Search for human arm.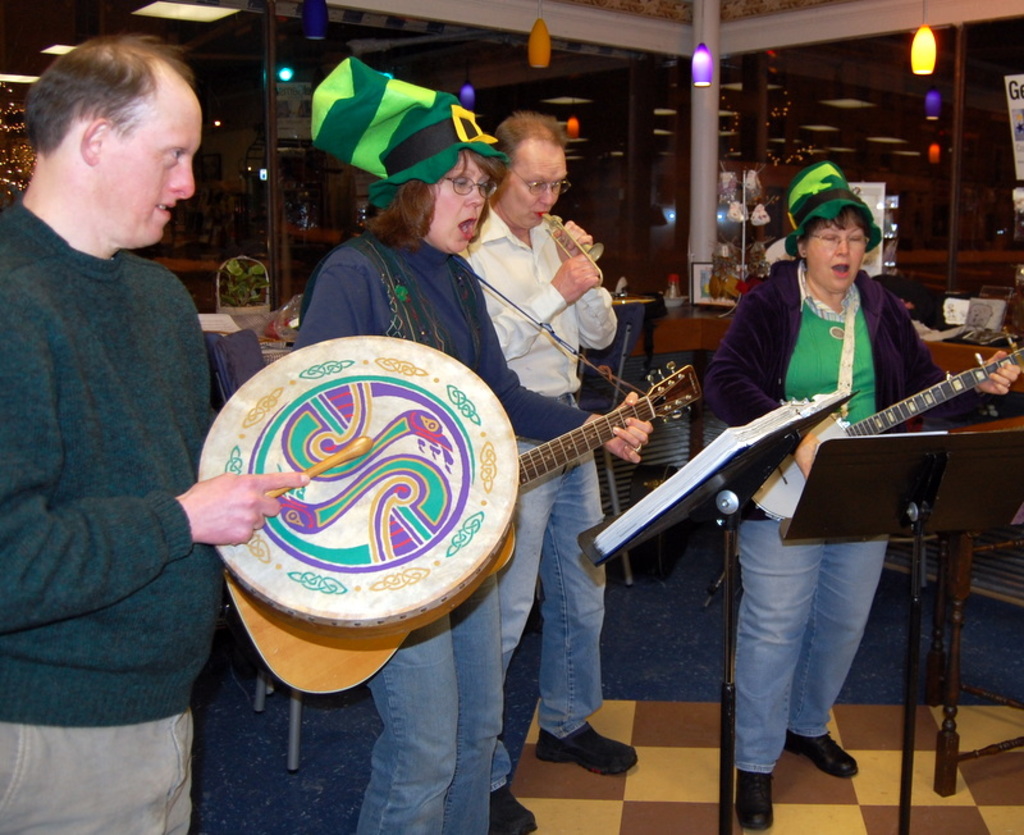
Found at (left=0, top=251, right=310, bottom=622).
